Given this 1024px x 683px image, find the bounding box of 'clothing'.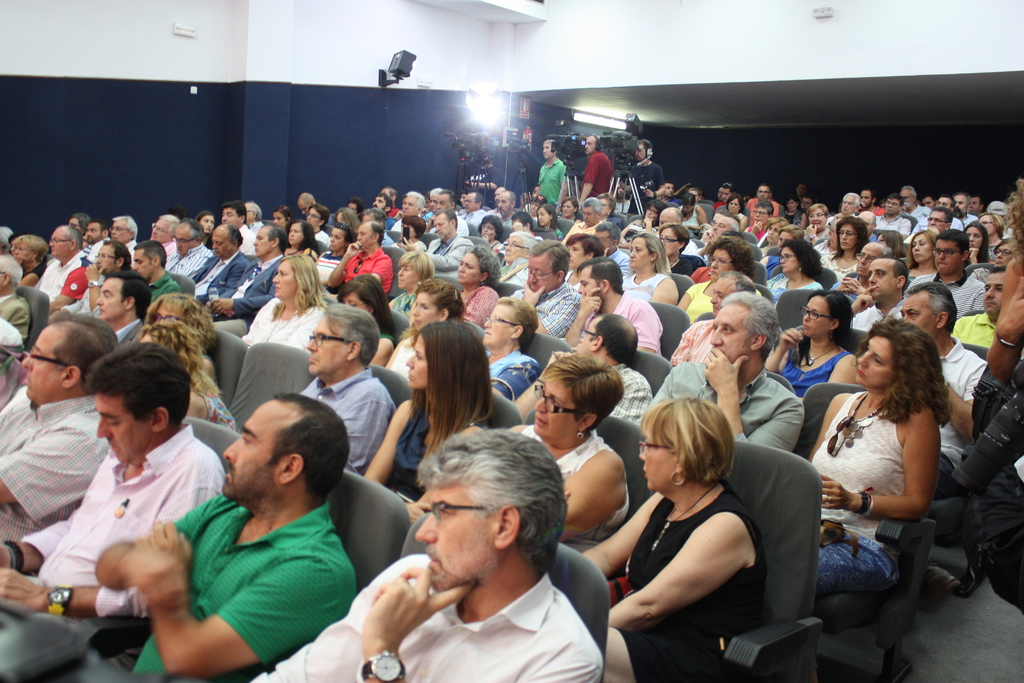
<box>304,369,396,473</box>.
